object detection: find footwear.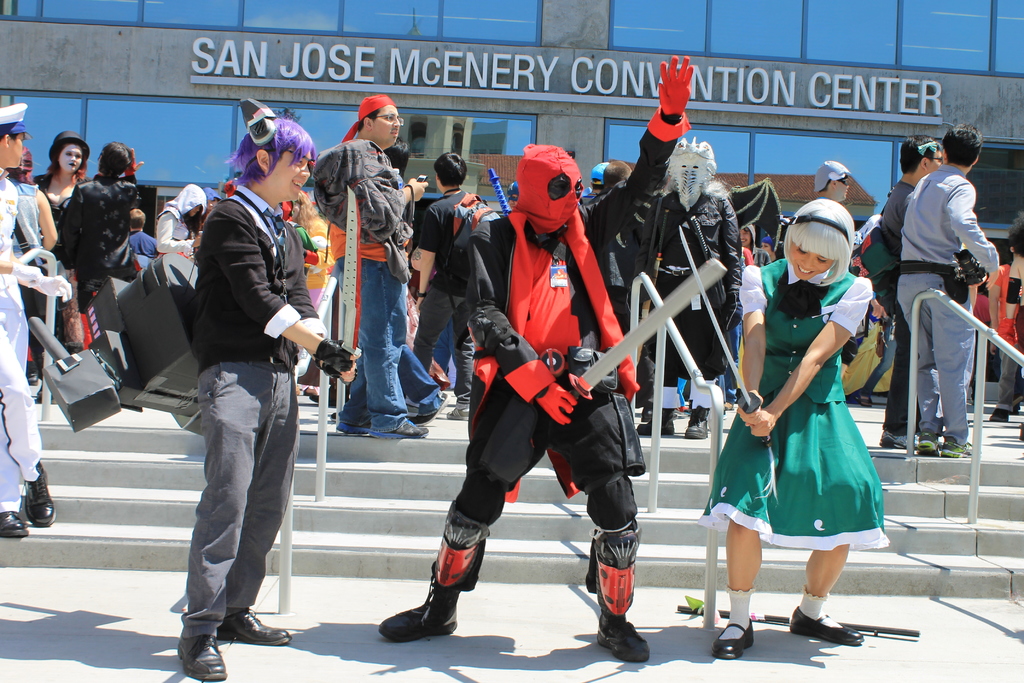
<bbox>586, 514, 651, 660</bbox>.
